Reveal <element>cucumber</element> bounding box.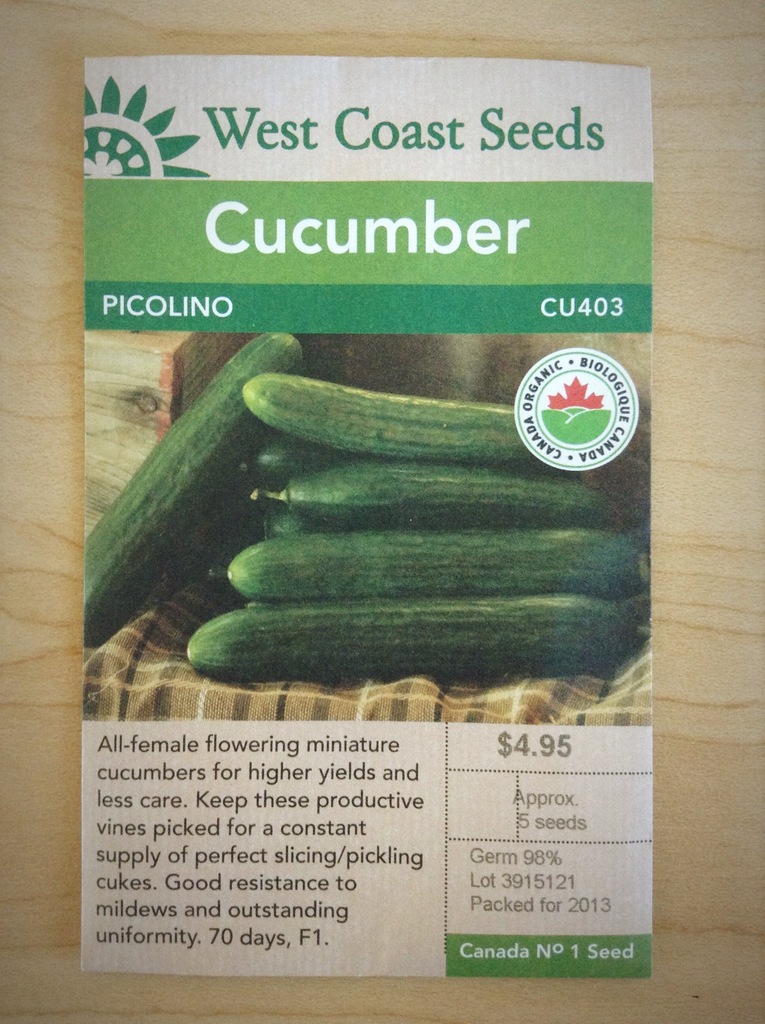
Revealed: crop(157, 346, 572, 689).
